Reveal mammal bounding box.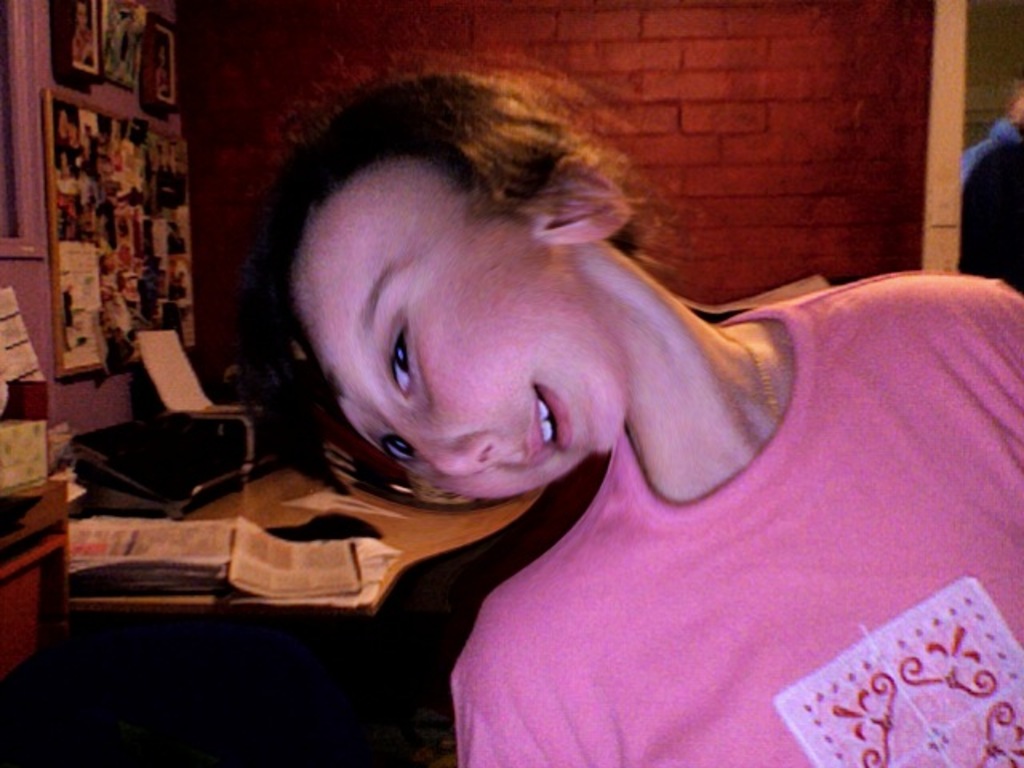
Revealed: (965, 90, 1018, 290).
